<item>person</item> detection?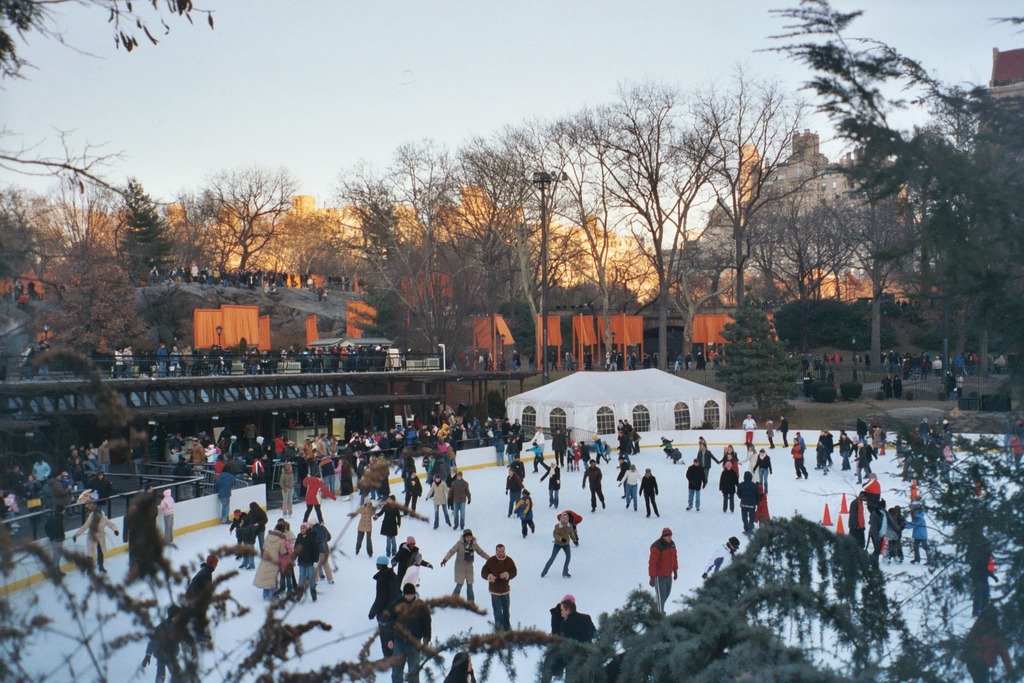
x1=15 y1=275 x2=24 y2=297
